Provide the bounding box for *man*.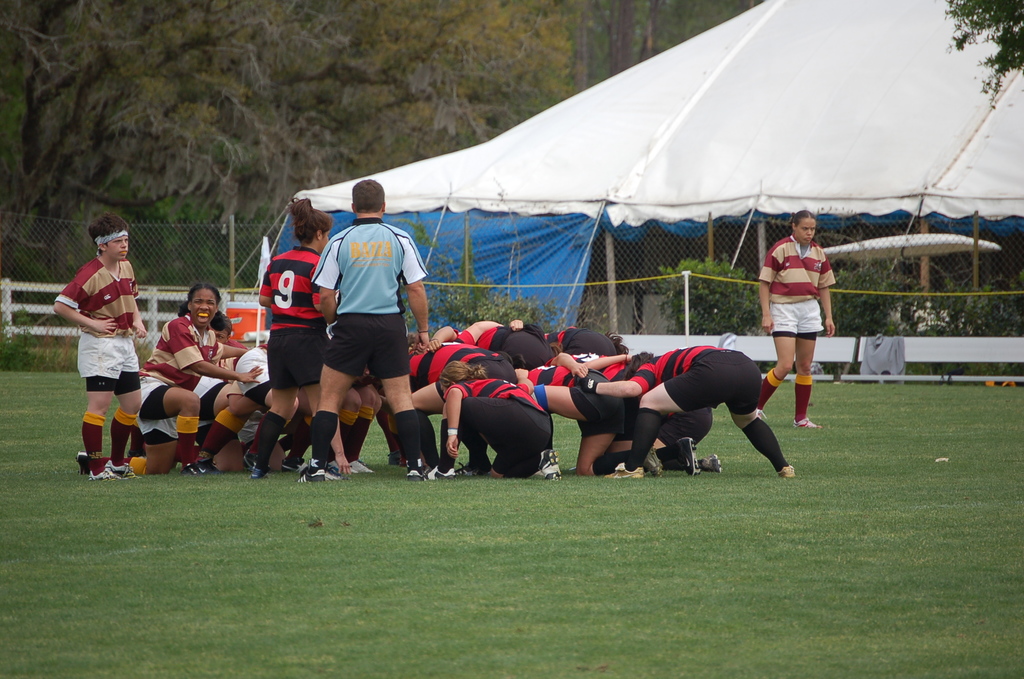
308, 184, 436, 474.
